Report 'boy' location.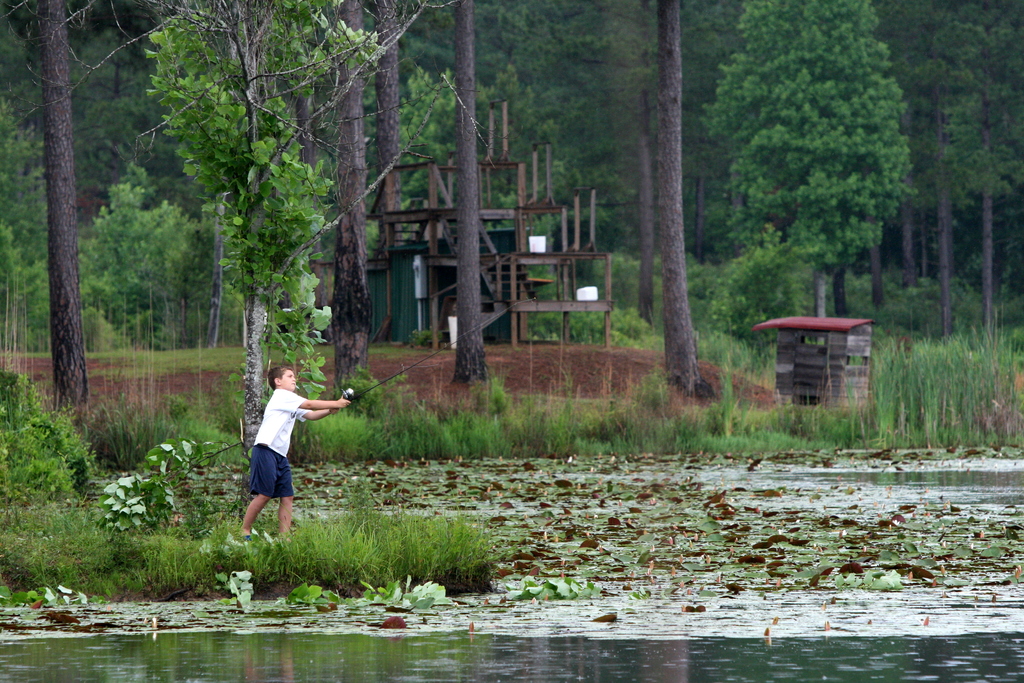
Report: [left=227, top=346, right=343, bottom=554].
